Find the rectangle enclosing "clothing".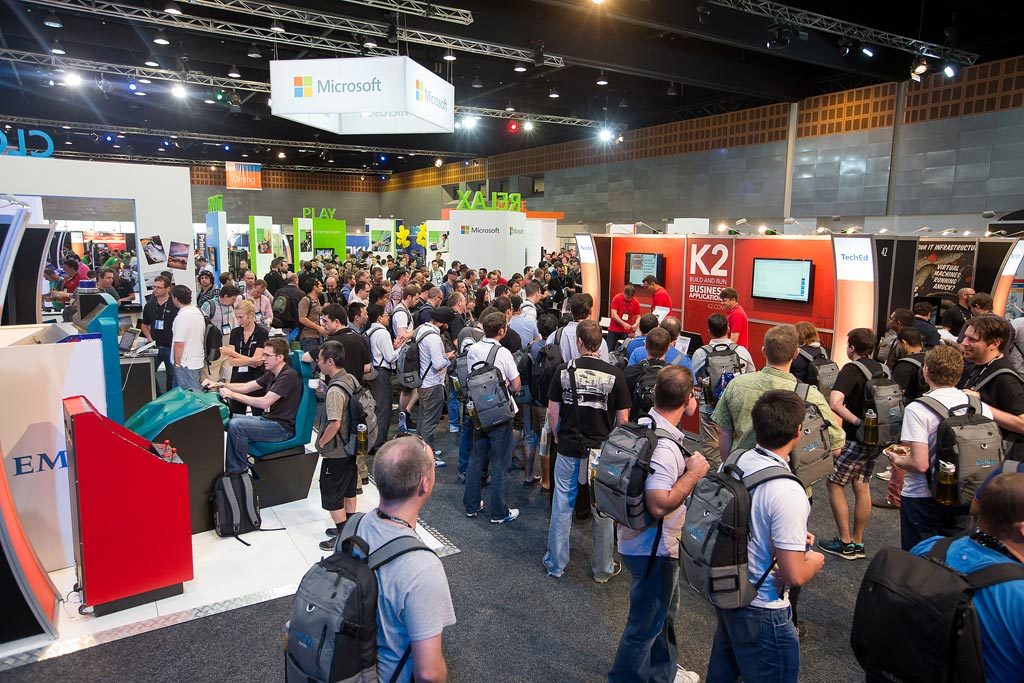
{"x1": 441, "y1": 278, "x2": 456, "y2": 306}.
